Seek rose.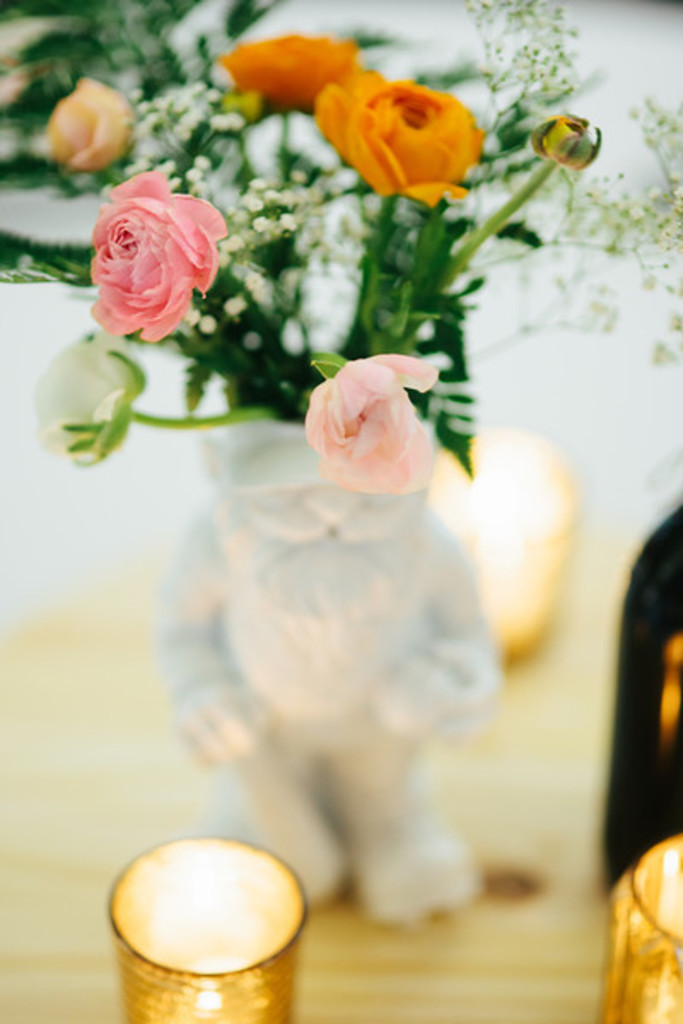
box(309, 352, 435, 493).
